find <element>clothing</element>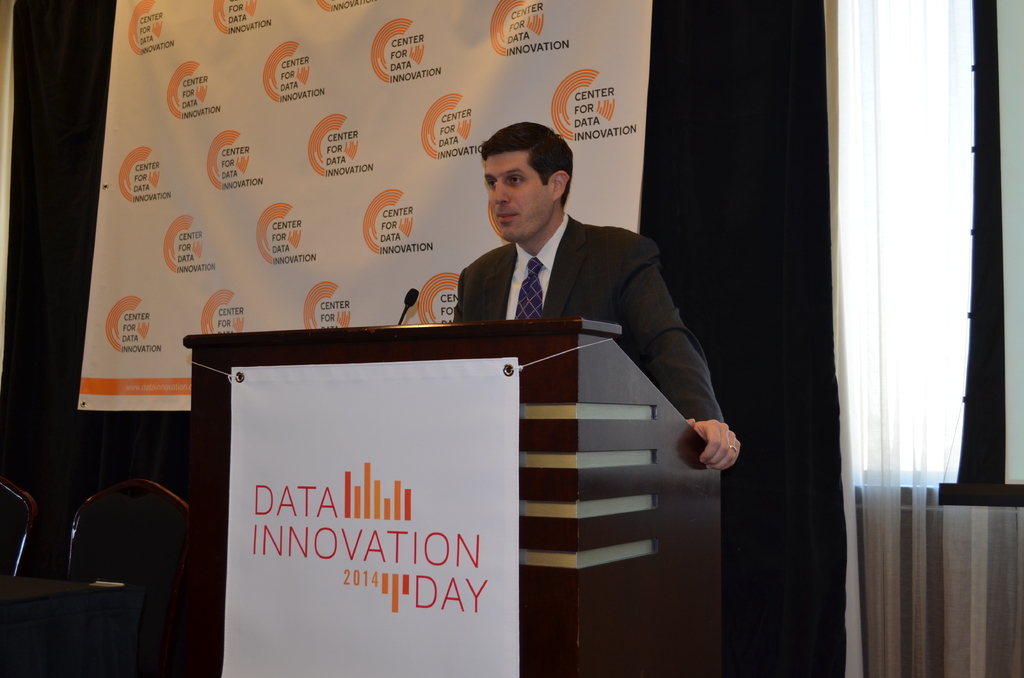
418,176,705,446
